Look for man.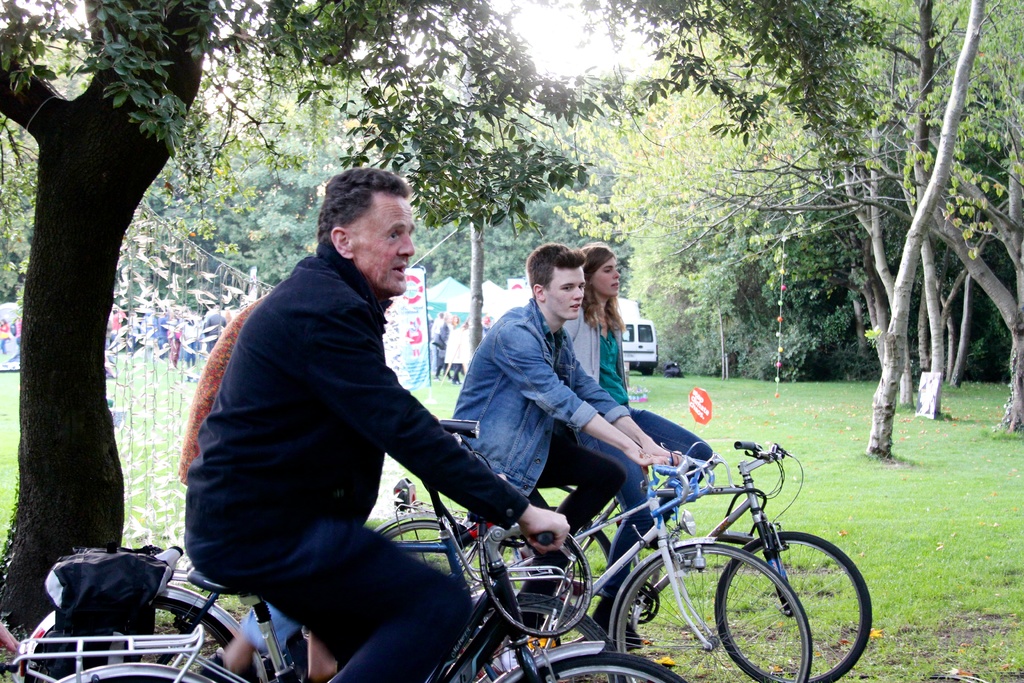
Found: (left=183, top=163, right=508, bottom=667).
